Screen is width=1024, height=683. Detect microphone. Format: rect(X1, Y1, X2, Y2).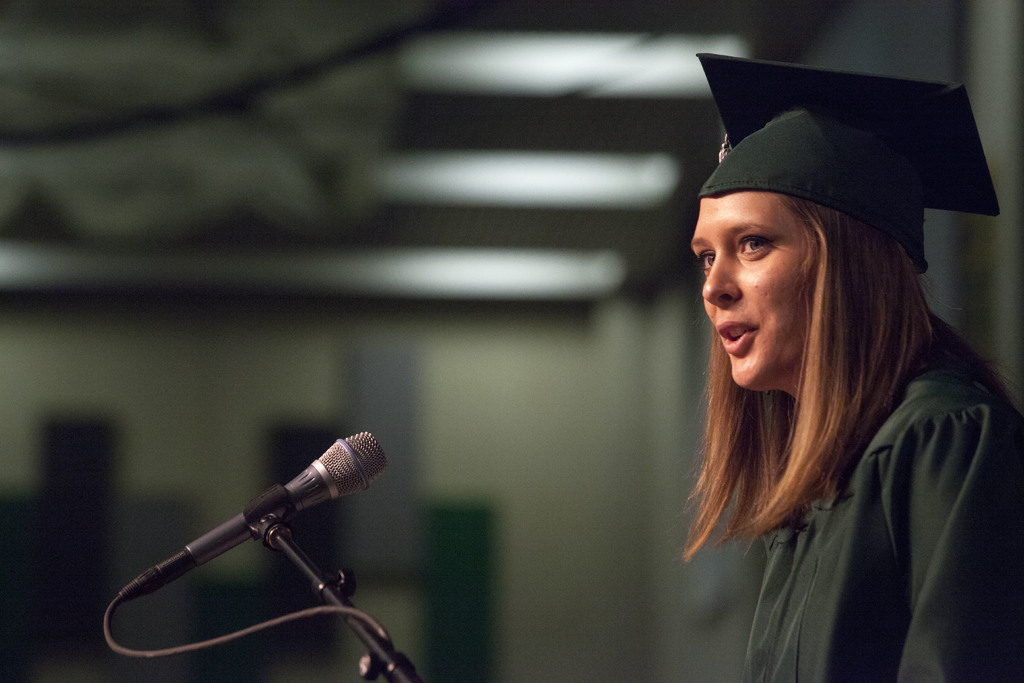
rect(107, 441, 401, 648).
